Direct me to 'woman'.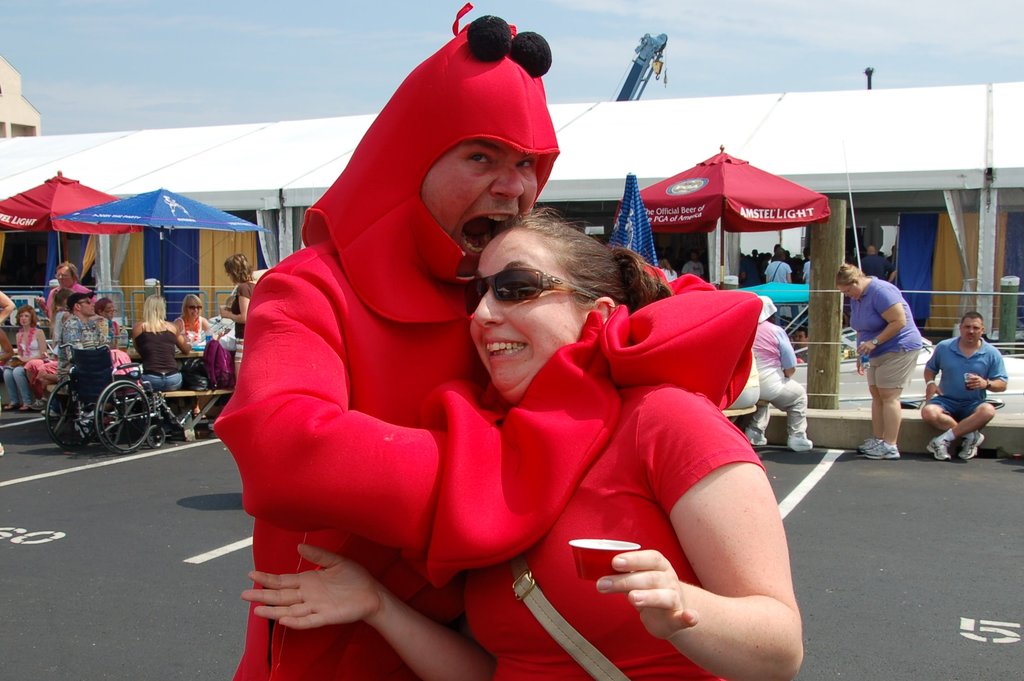
Direction: locate(1, 307, 52, 410).
